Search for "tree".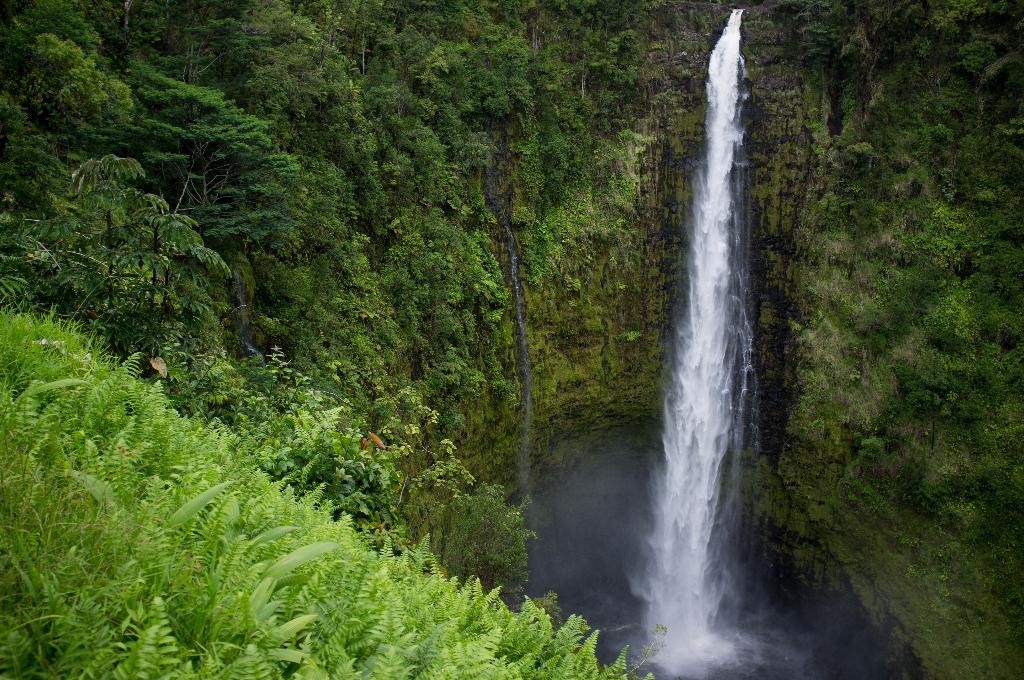
Found at (785, 0, 1023, 101).
